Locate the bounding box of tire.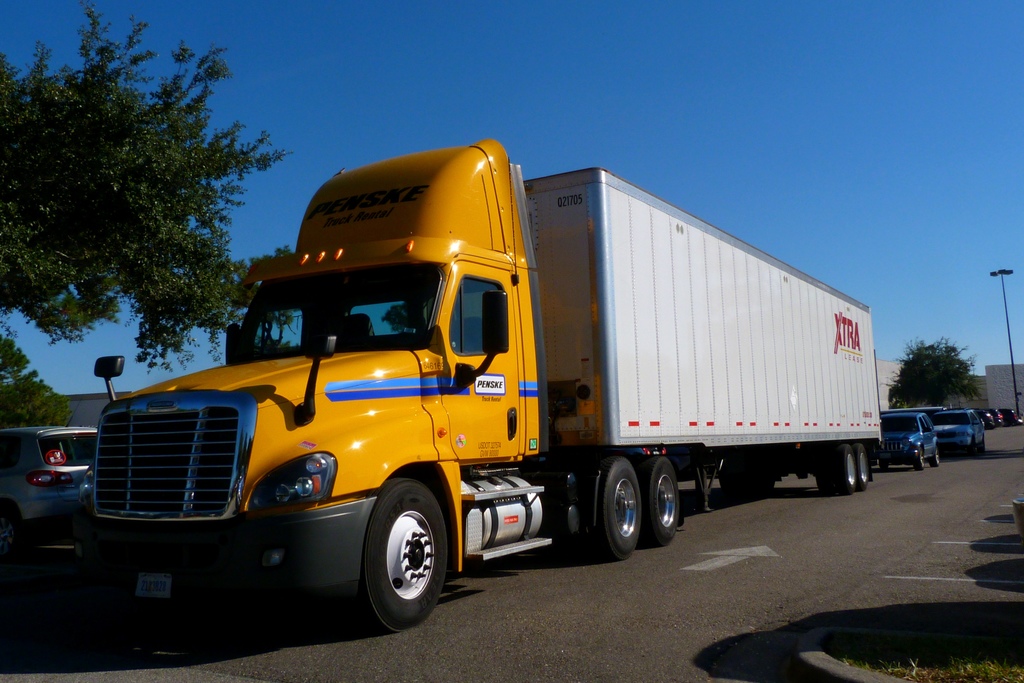
Bounding box: (361,472,448,630).
